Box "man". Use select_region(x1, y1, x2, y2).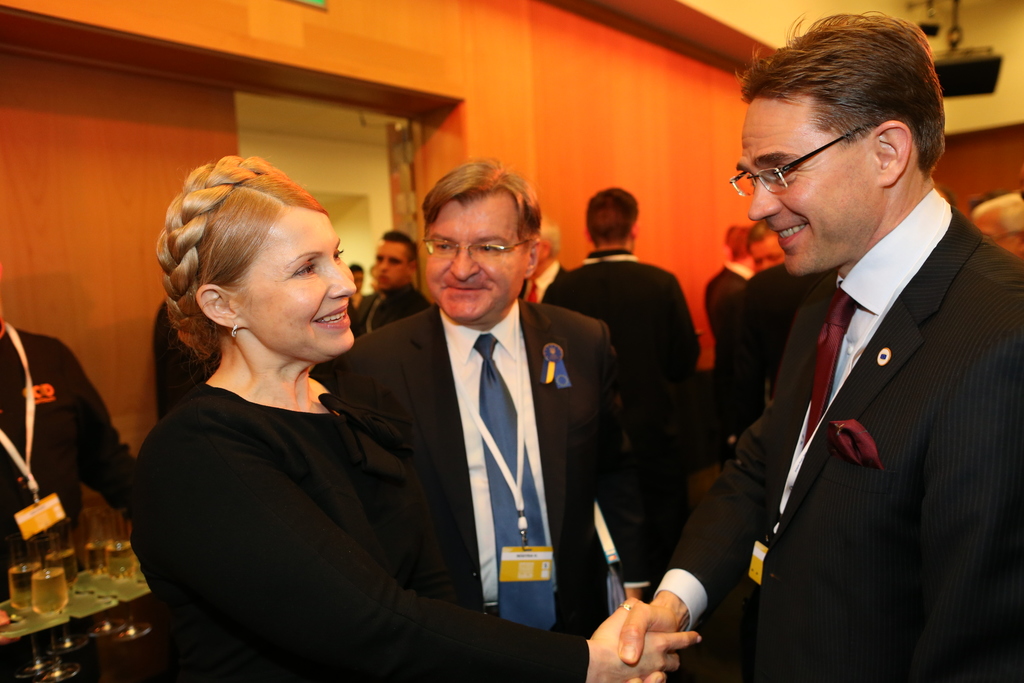
select_region(541, 185, 702, 638).
